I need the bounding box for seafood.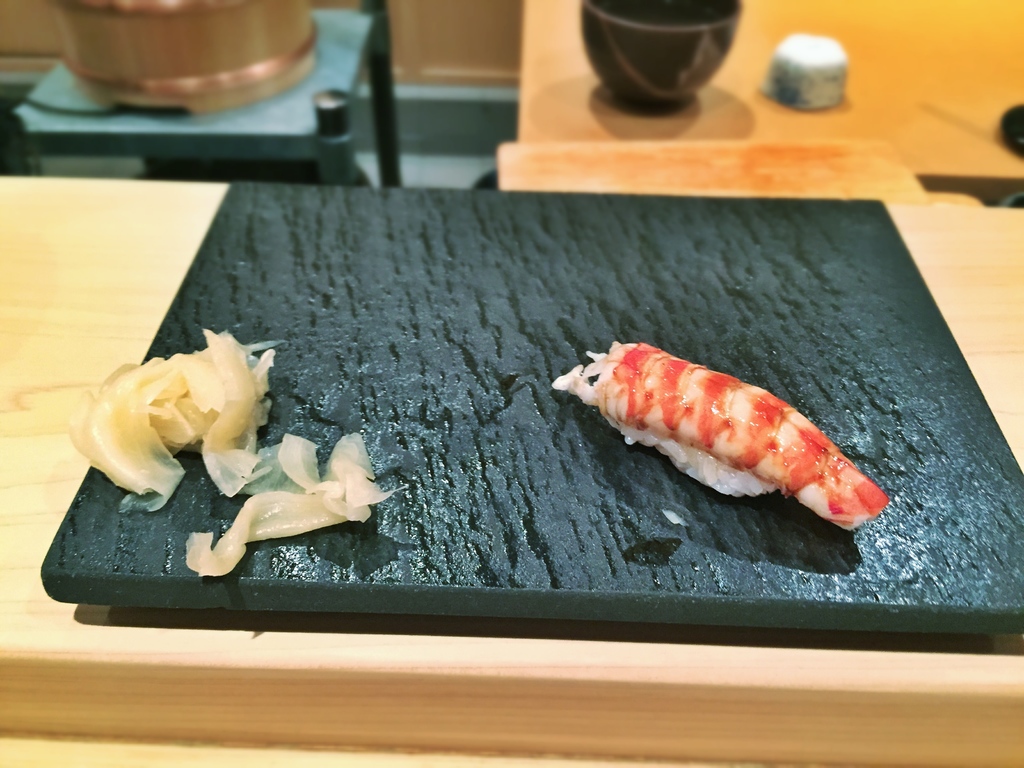
Here it is: {"x1": 553, "y1": 340, "x2": 889, "y2": 534}.
